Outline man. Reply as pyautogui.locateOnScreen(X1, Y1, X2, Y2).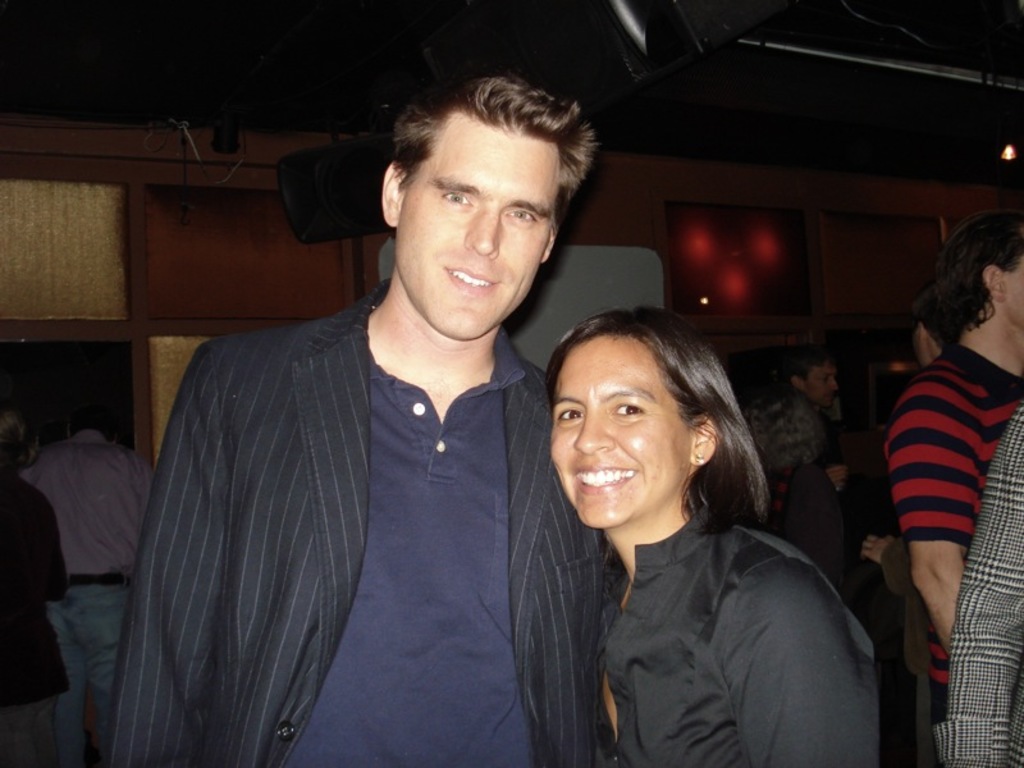
pyautogui.locateOnScreen(24, 375, 150, 764).
